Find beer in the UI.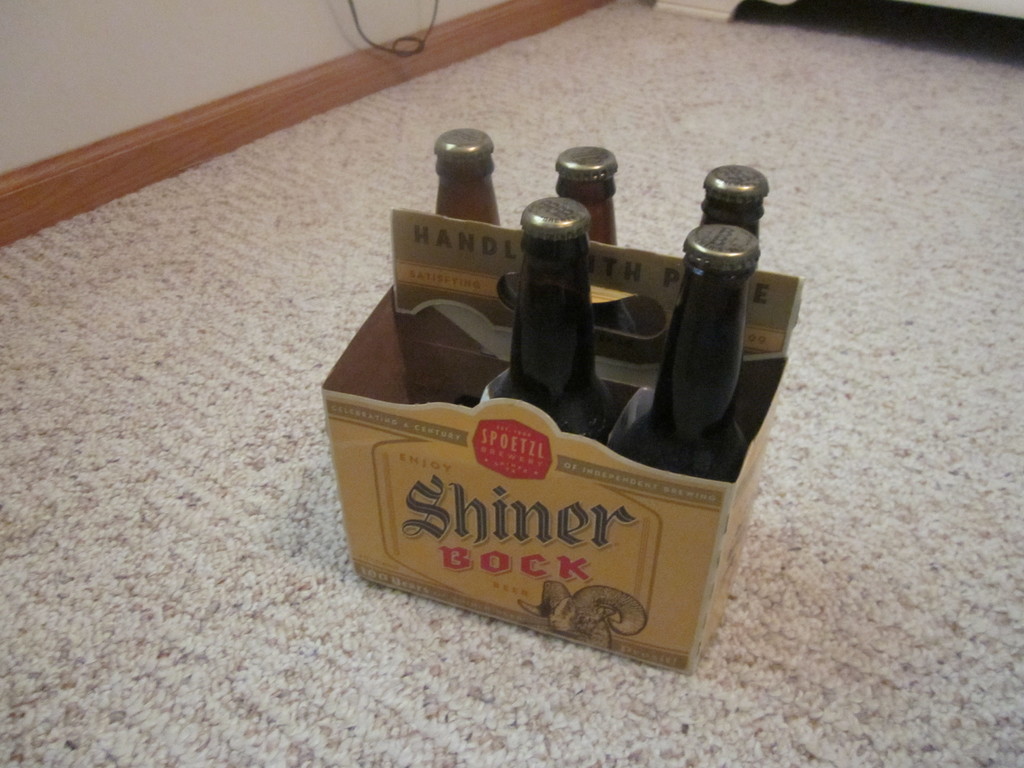
UI element at 604,223,762,484.
